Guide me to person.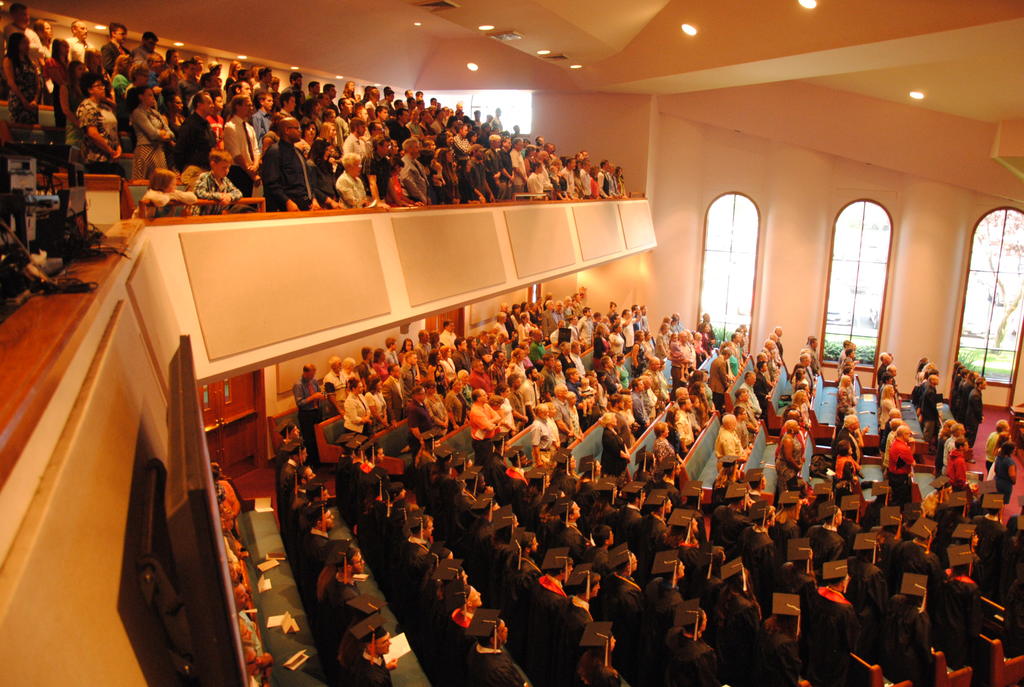
Guidance: [x1=641, y1=328, x2=655, y2=349].
